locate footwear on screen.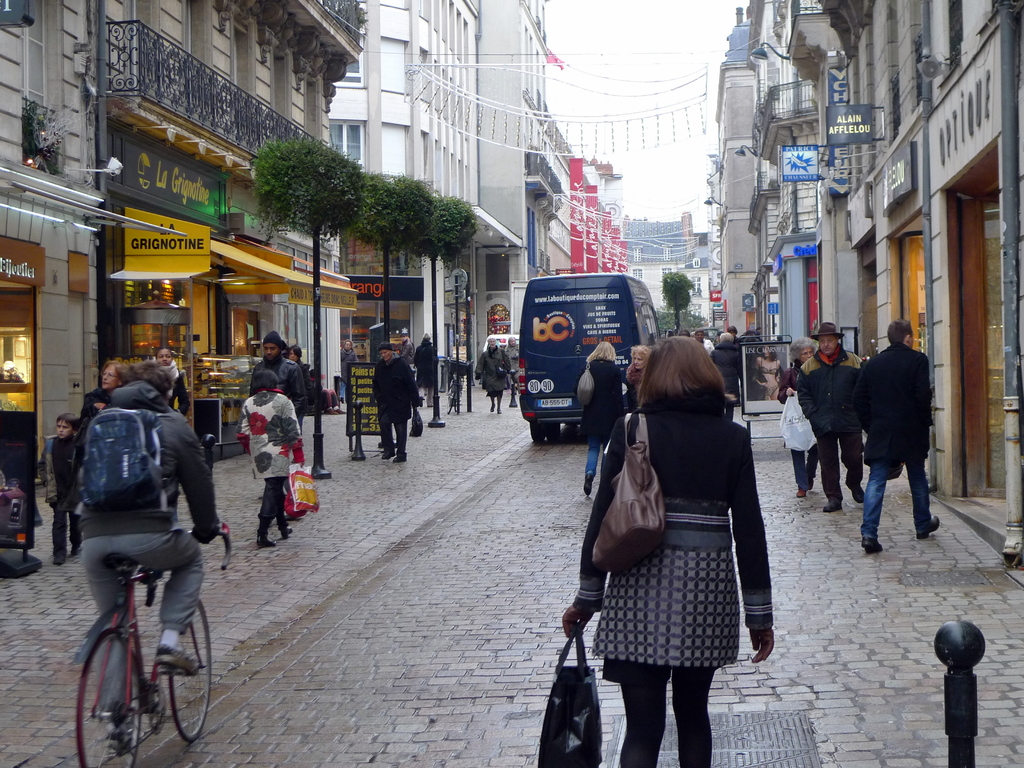
On screen at region(395, 452, 407, 460).
